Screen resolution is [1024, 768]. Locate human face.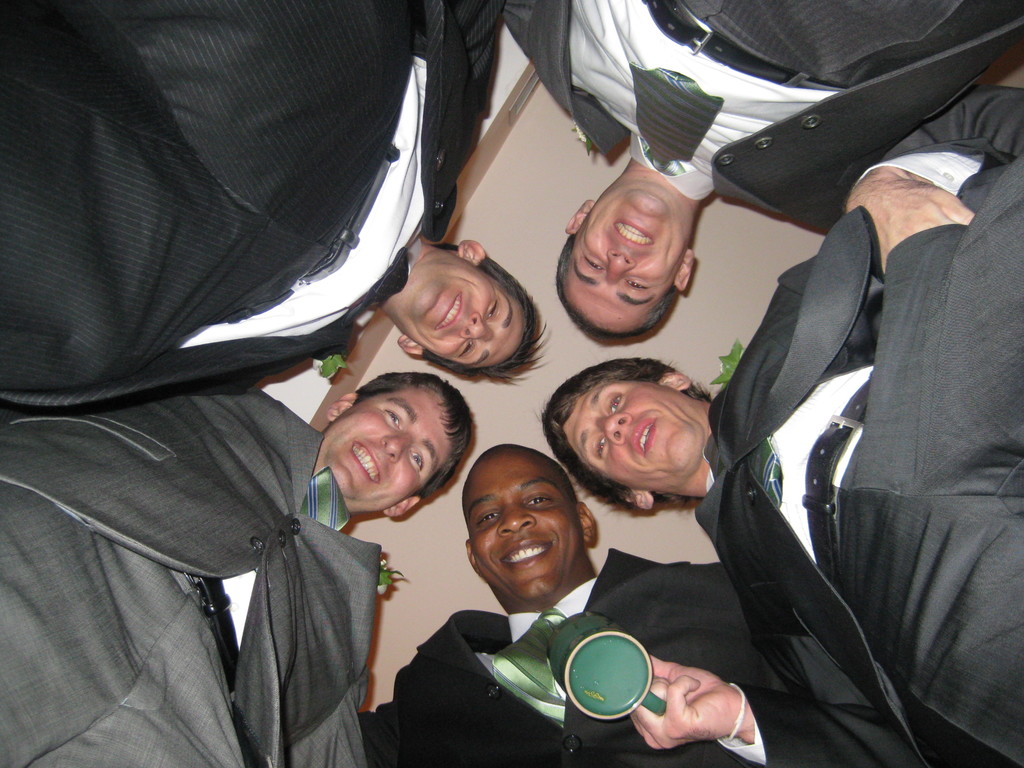
x1=318 y1=385 x2=445 y2=518.
